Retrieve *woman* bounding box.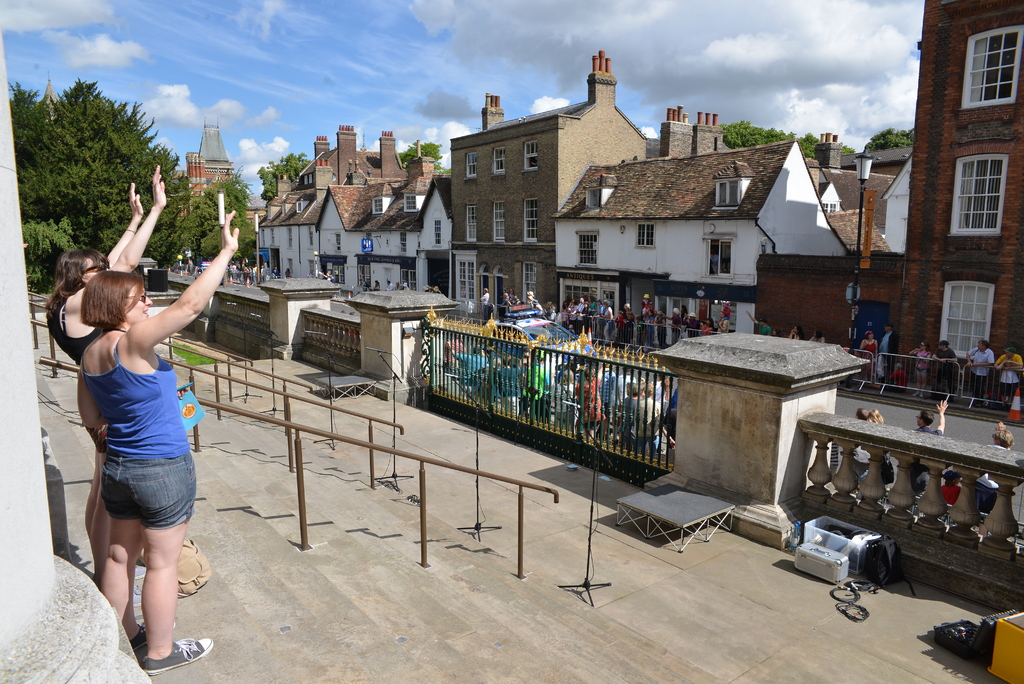
Bounding box: 700/317/715/338.
